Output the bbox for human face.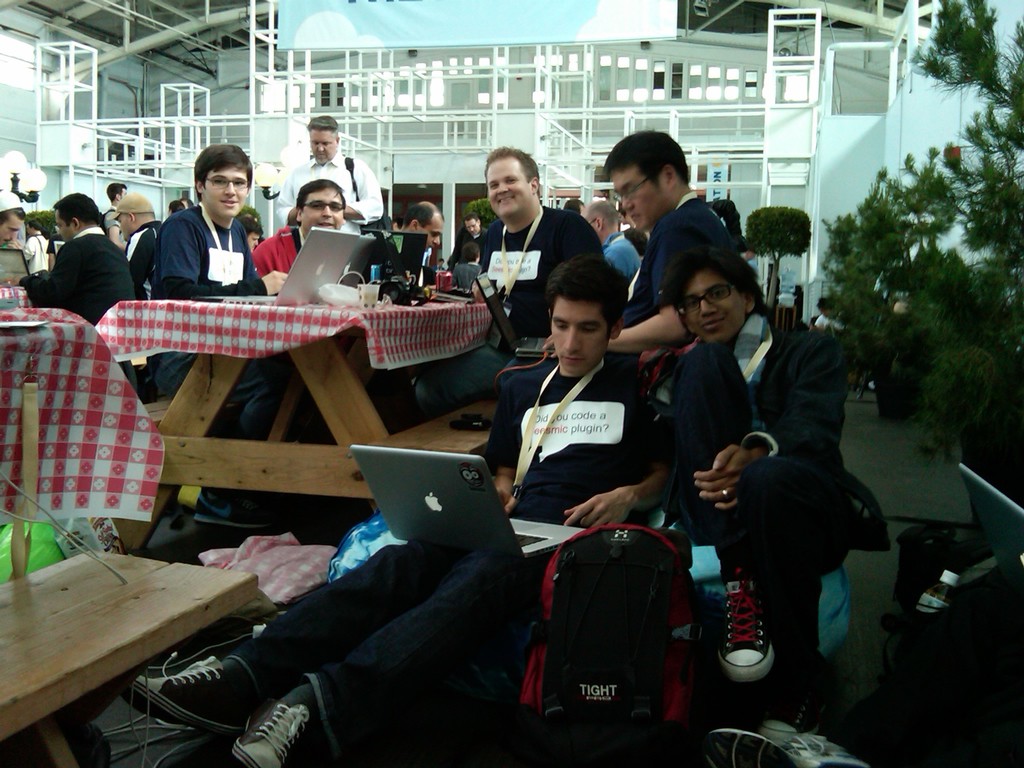
bbox(118, 216, 133, 242).
